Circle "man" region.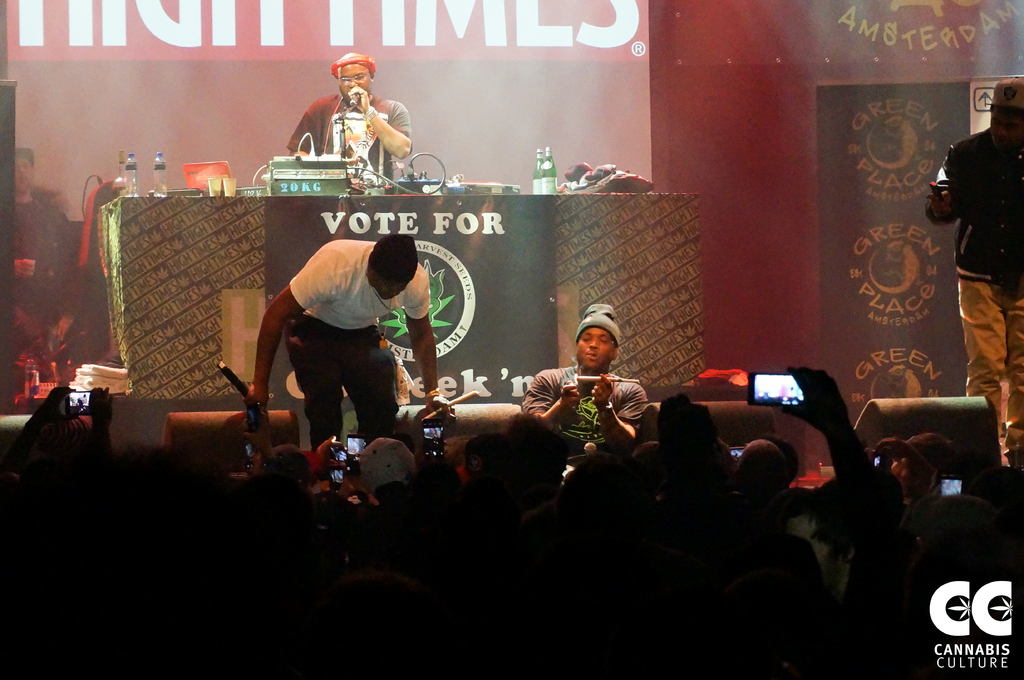
Region: {"left": 246, "top": 226, "right": 453, "bottom": 463}.
